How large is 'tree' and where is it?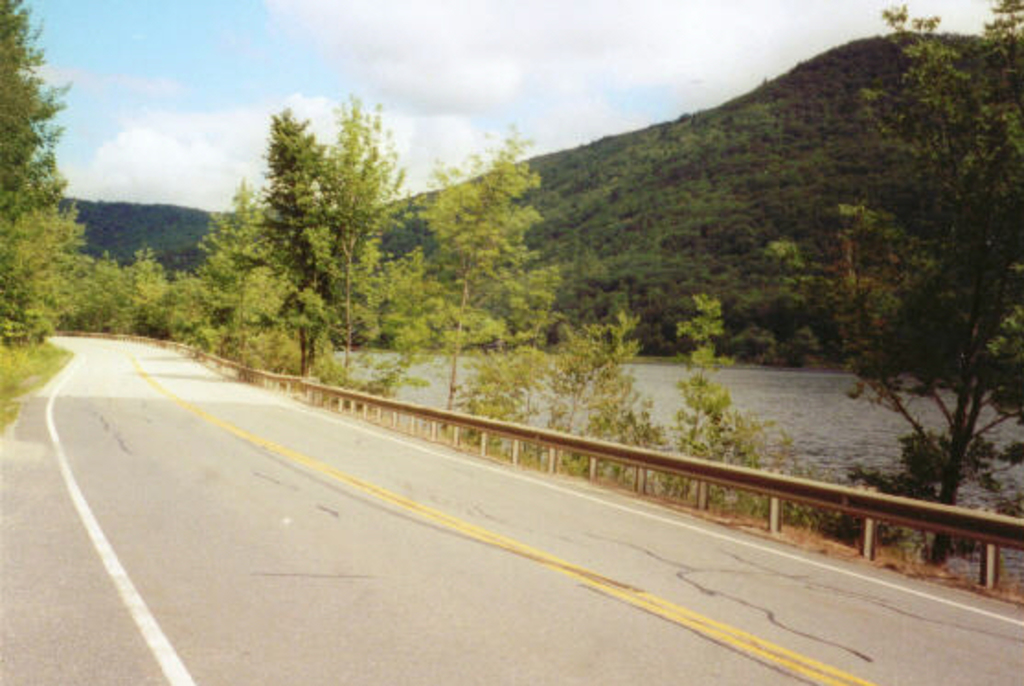
Bounding box: [left=250, top=97, right=342, bottom=386].
